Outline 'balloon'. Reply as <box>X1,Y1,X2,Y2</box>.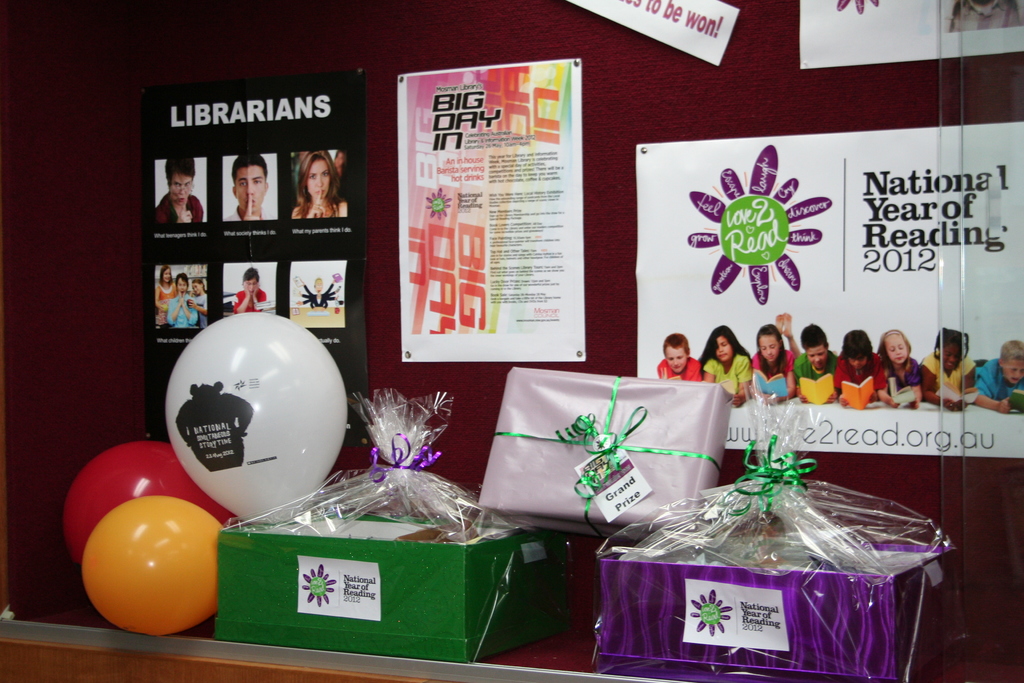
<box>82,495,223,633</box>.
